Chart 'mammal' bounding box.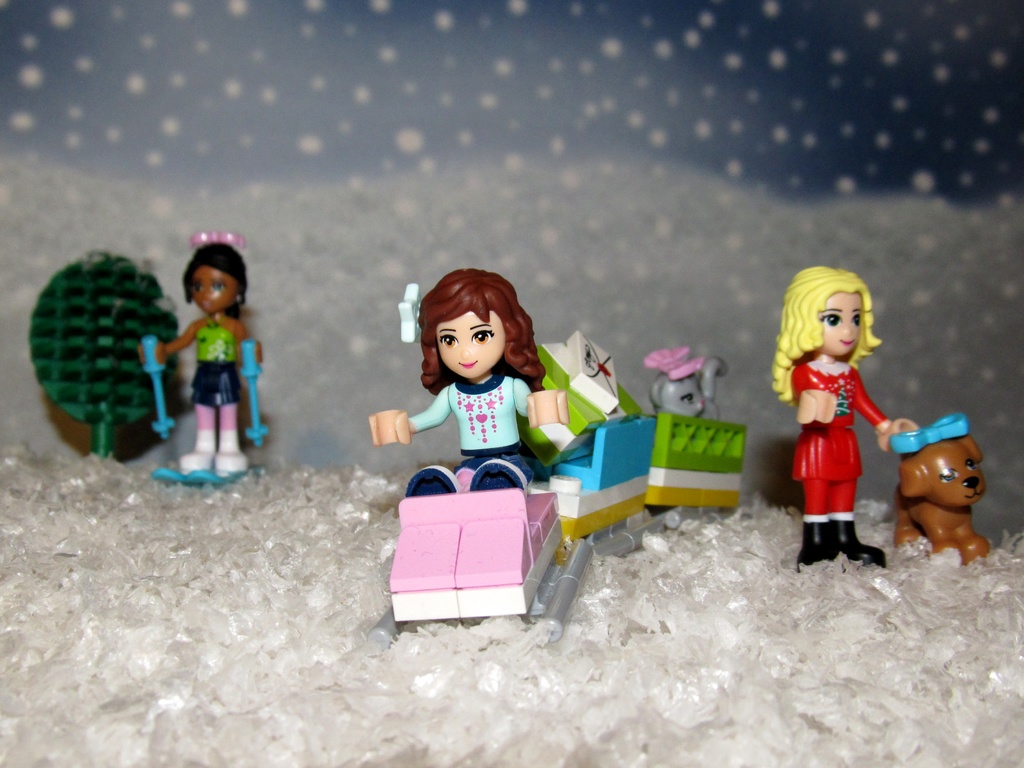
Charted: 893, 419, 985, 568.
